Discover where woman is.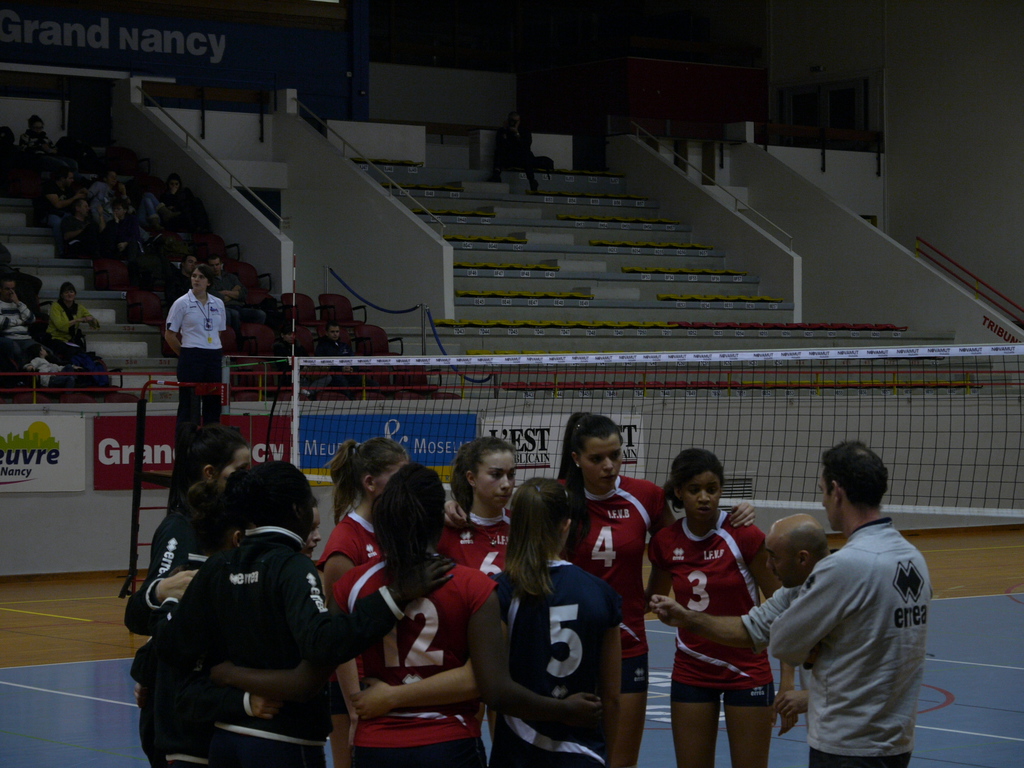
Discovered at [440, 431, 524, 594].
